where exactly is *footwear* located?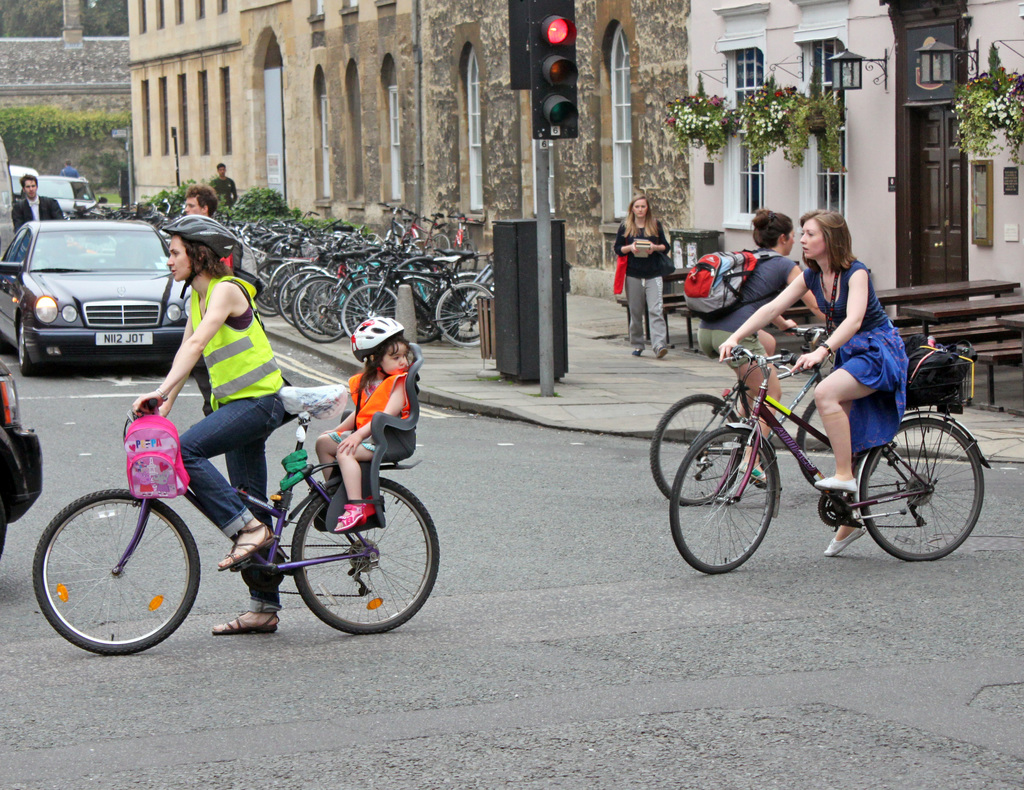
Its bounding box is x1=630 y1=346 x2=644 y2=360.
